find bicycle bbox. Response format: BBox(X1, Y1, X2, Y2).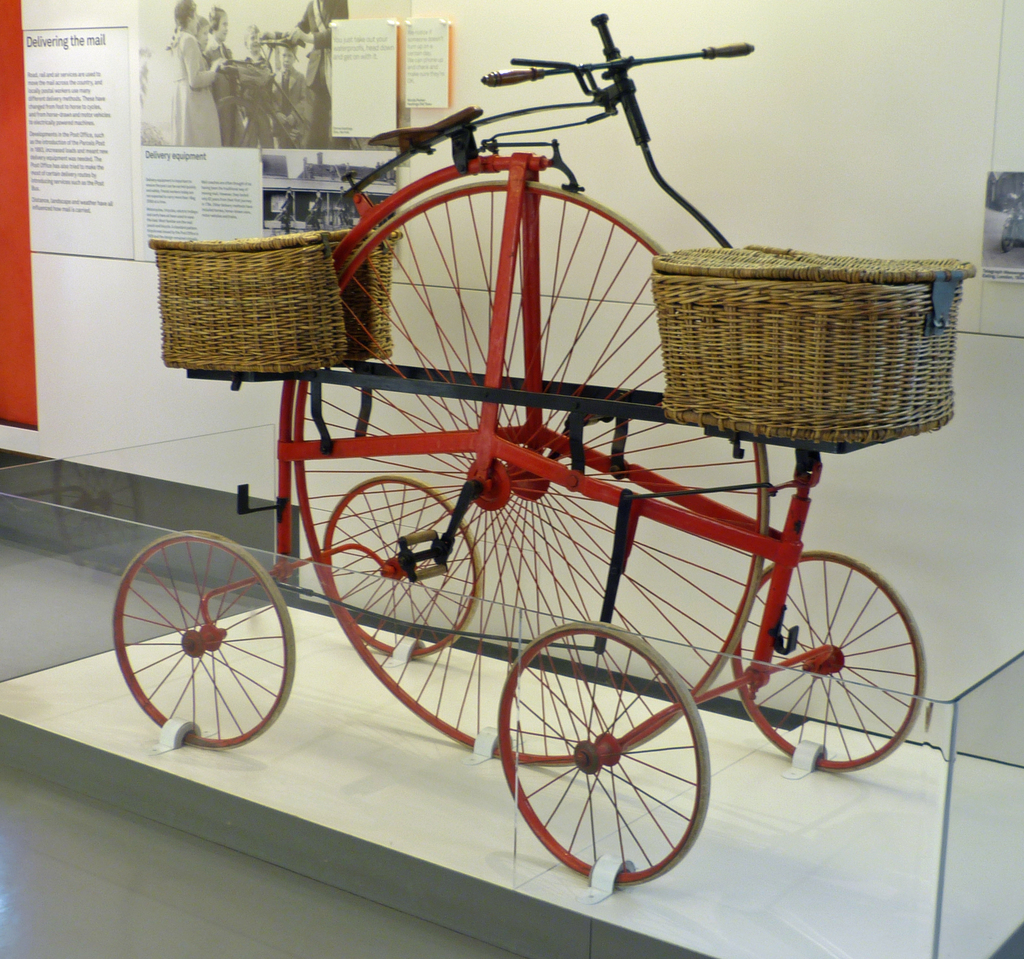
BBox(214, 31, 316, 145).
